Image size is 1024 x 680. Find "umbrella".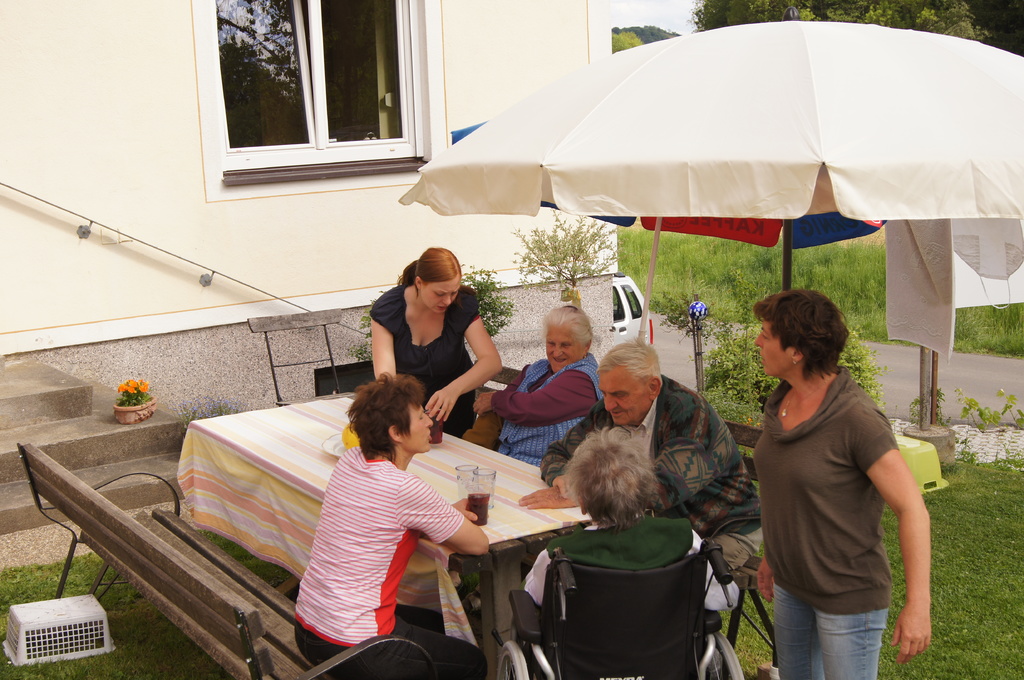
box=[439, 121, 889, 291].
